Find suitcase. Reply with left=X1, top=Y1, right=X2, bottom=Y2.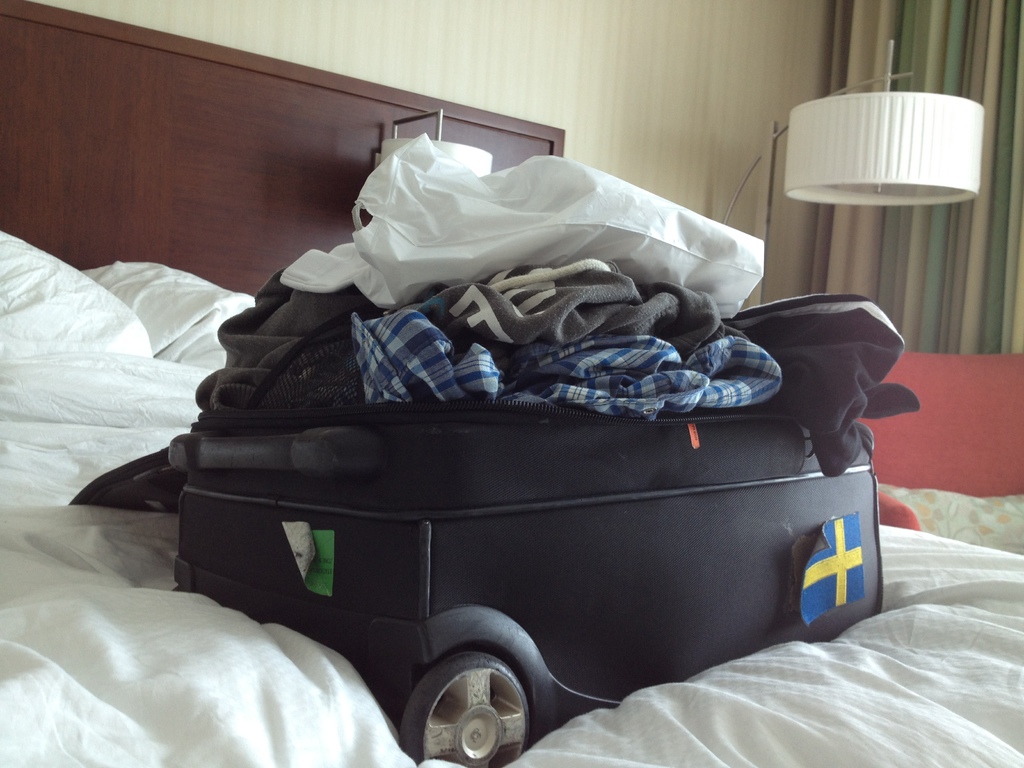
left=65, top=400, right=886, bottom=767.
